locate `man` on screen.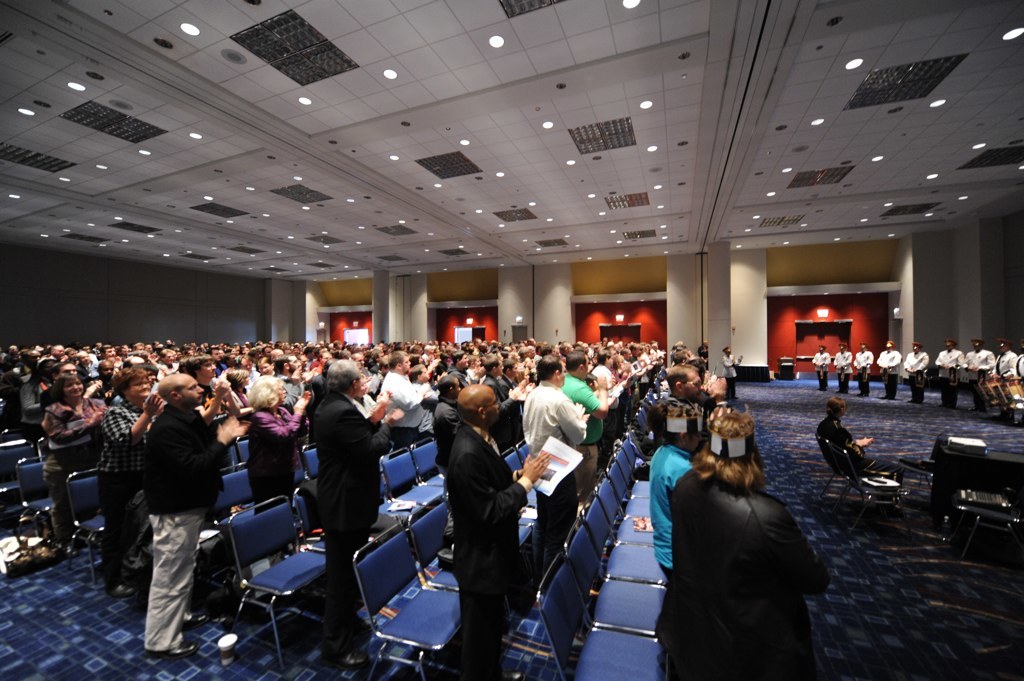
On screen at 832 343 852 395.
